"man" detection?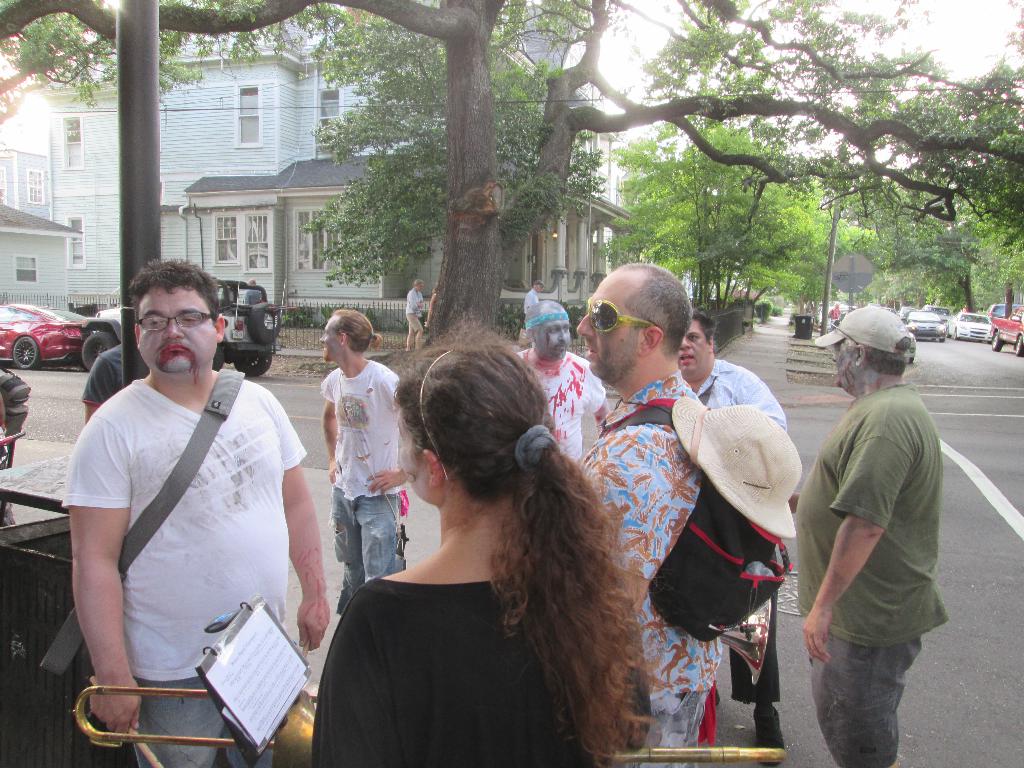
793, 301, 950, 767
